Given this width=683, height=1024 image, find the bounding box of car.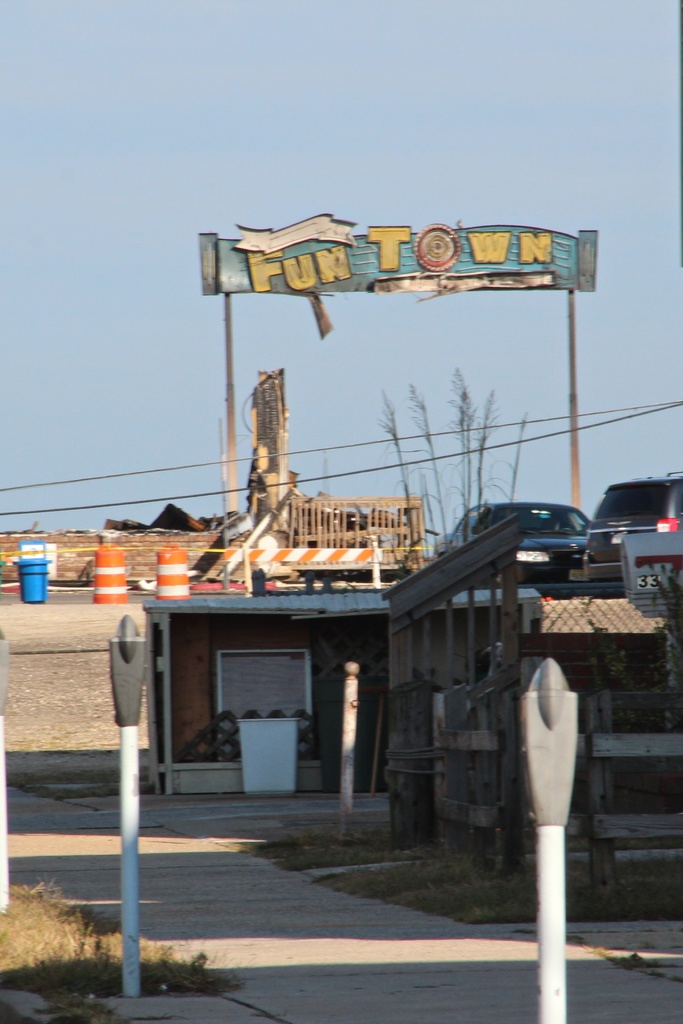
(588,469,682,583).
